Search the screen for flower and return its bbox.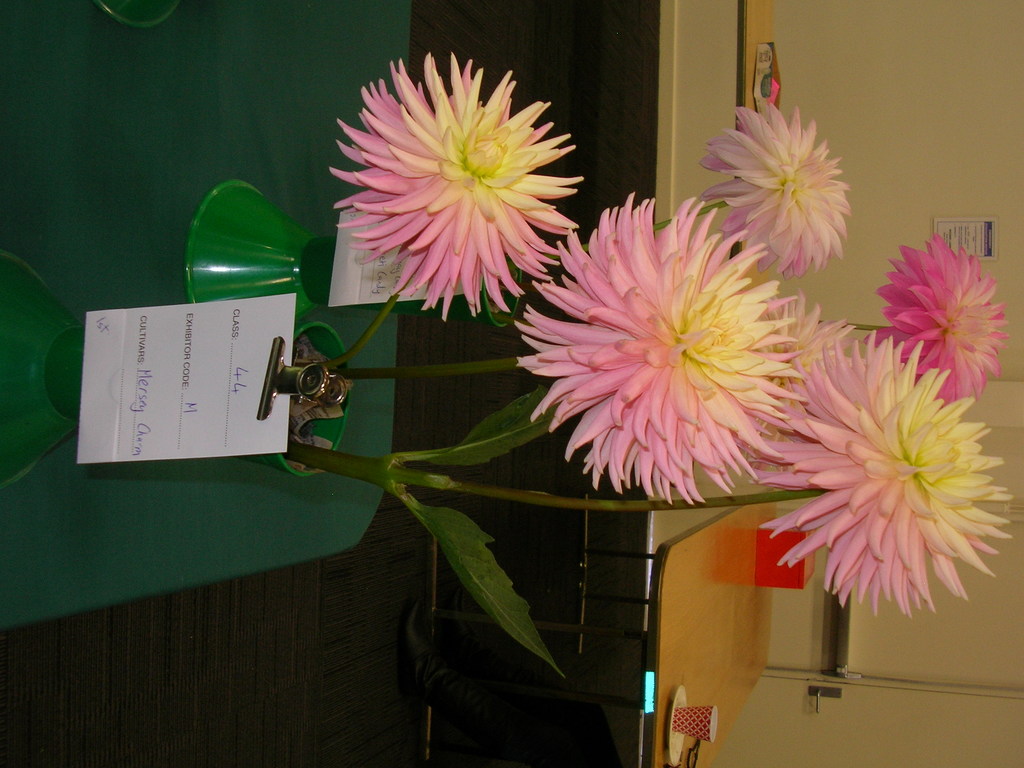
Found: pyautogui.locateOnScreen(755, 332, 1007, 647).
